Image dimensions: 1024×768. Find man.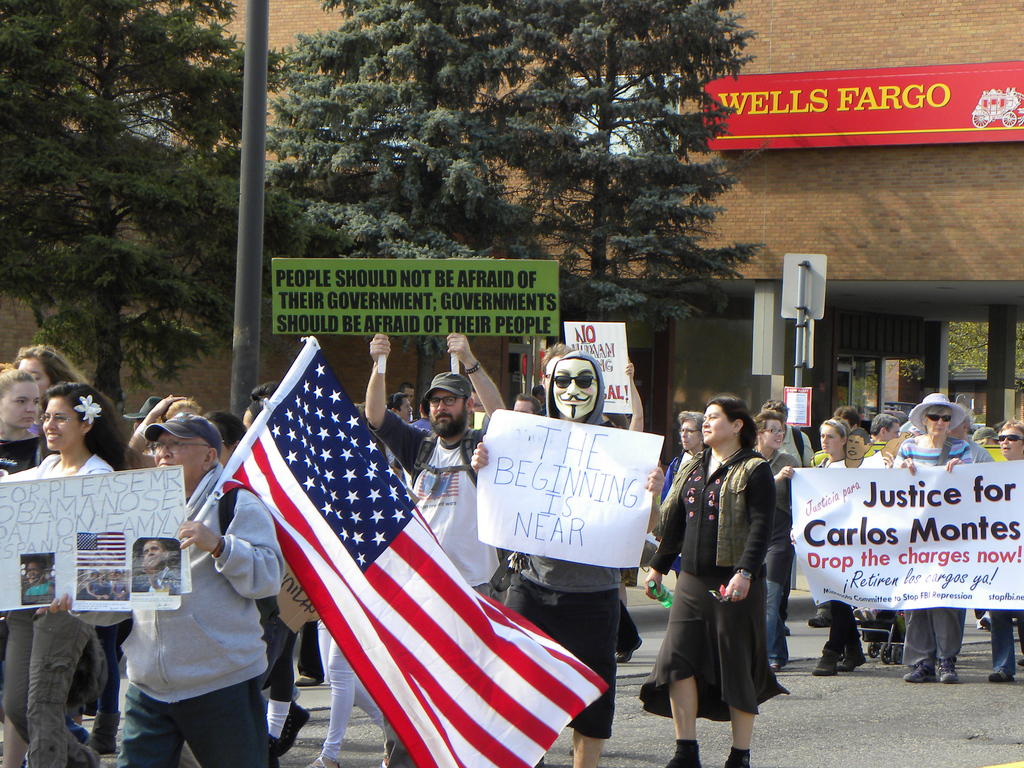
989, 417, 1023, 690.
